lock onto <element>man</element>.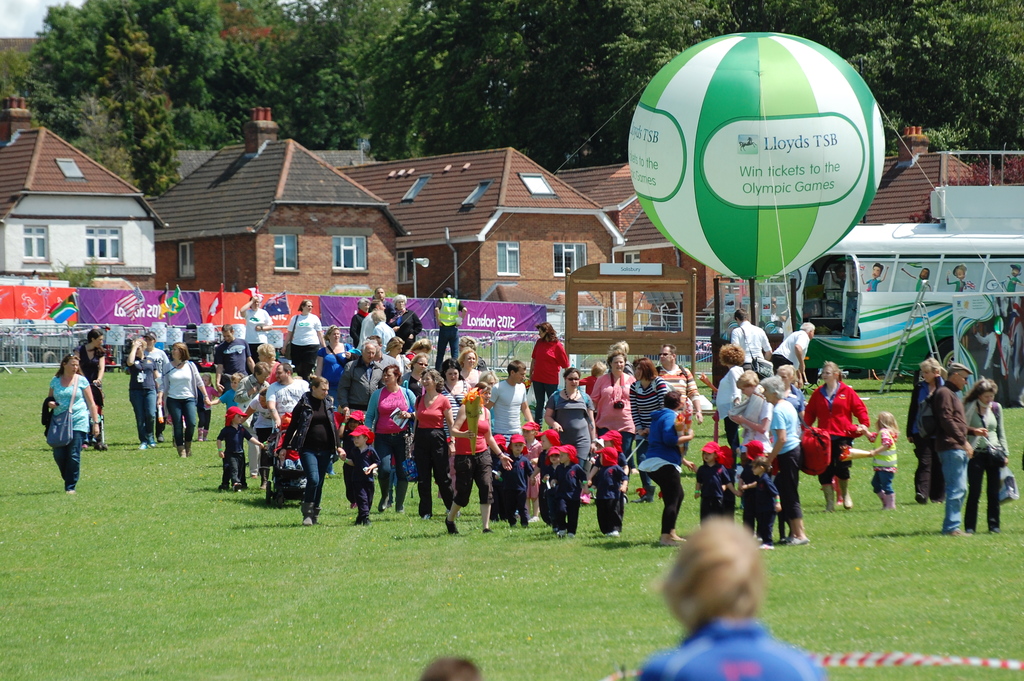
Locked: 435,288,467,365.
